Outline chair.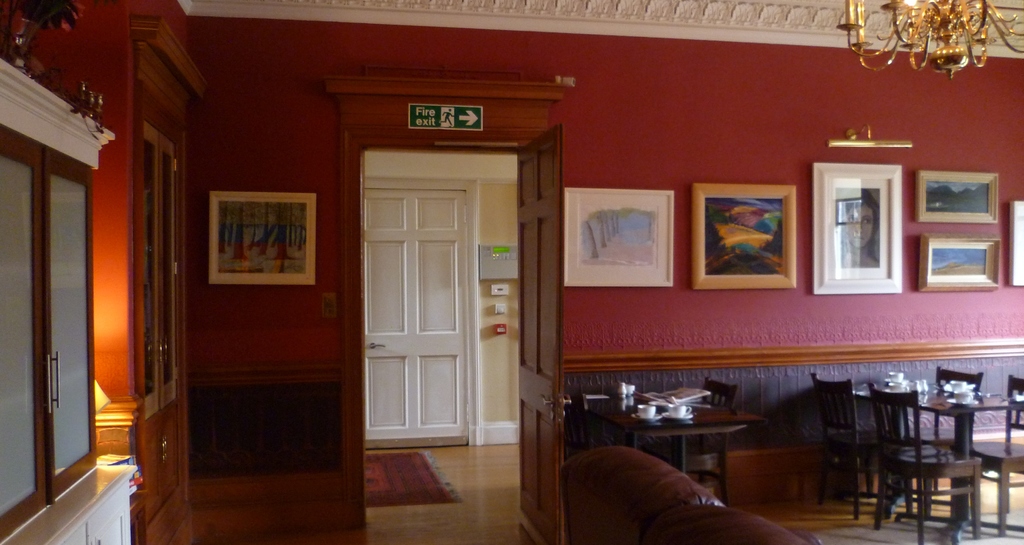
Outline: box(900, 361, 988, 514).
